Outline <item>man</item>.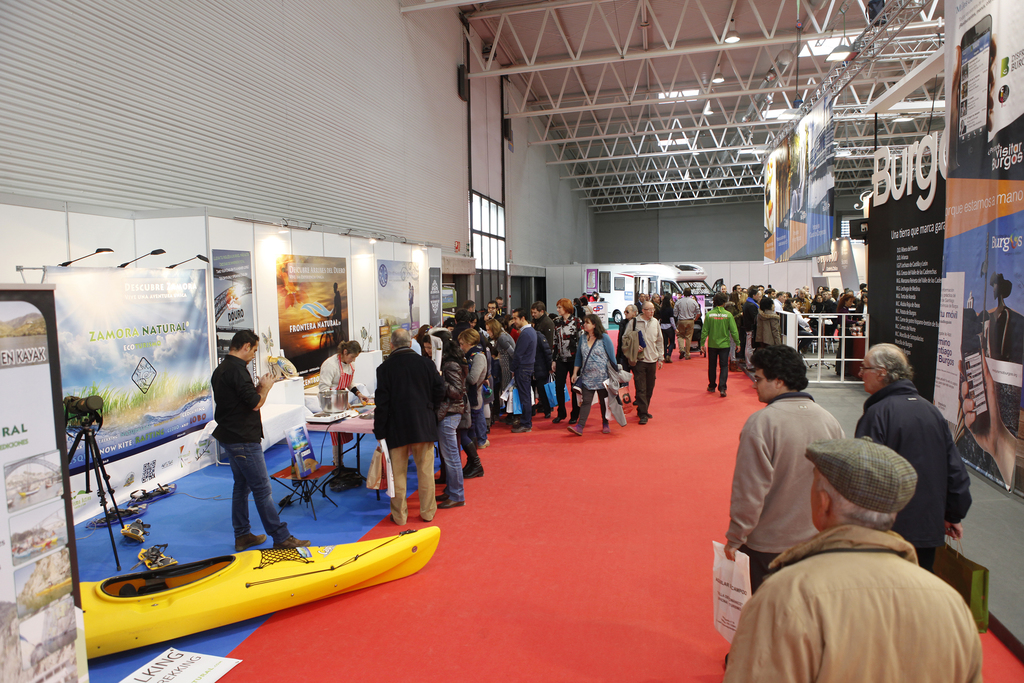
Outline: x1=676 y1=292 x2=682 y2=300.
